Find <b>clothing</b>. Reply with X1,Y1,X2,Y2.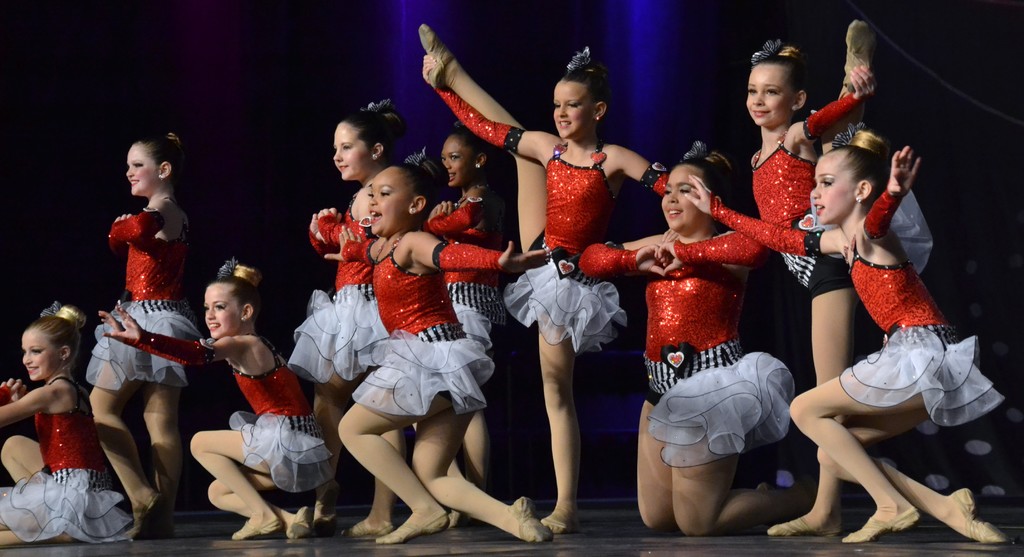
15,361,116,528.
